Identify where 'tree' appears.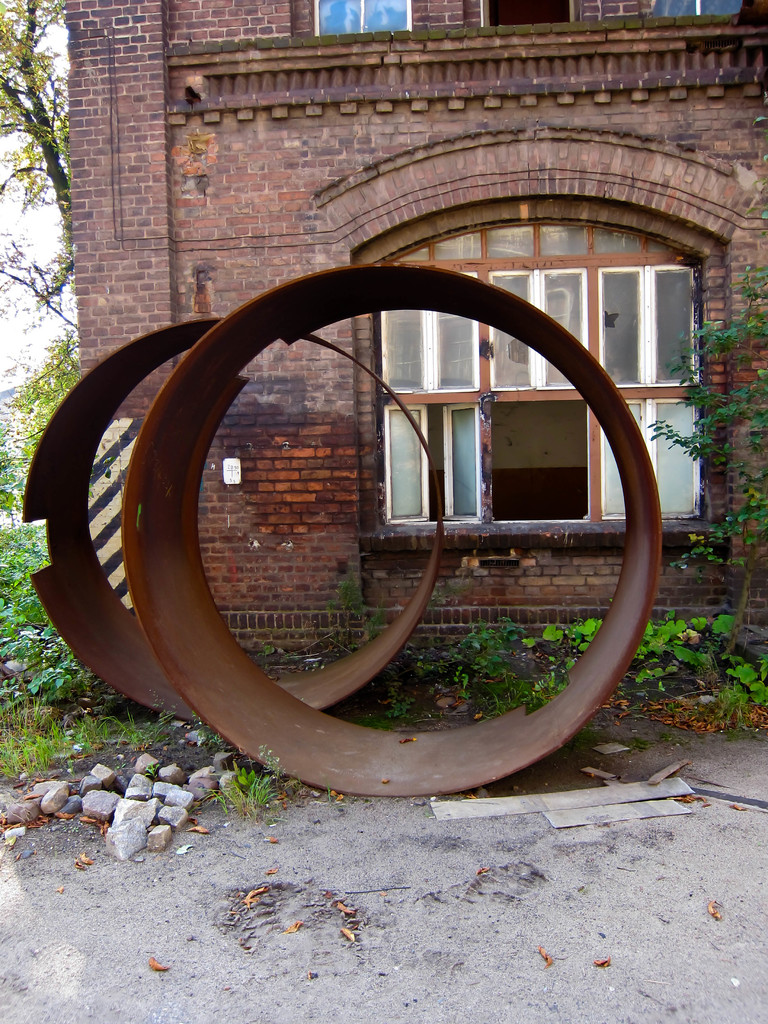
Appears at region(0, 0, 84, 448).
